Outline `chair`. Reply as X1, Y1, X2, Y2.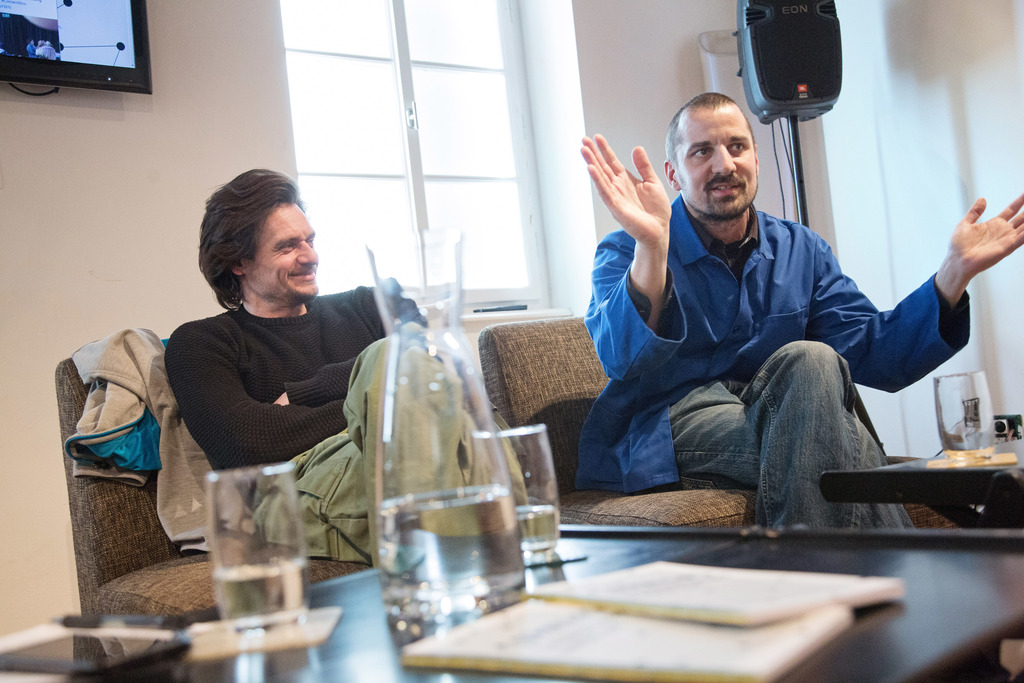
53, 337, 368, 663.
